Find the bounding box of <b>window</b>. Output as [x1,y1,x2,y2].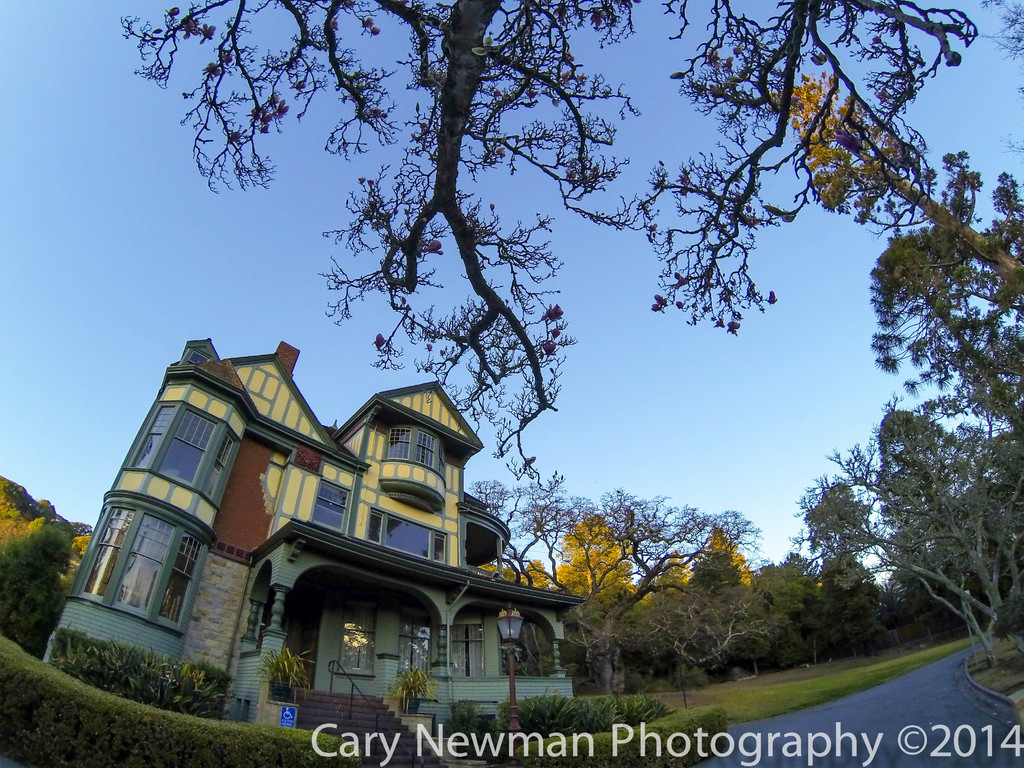
[204,430,239,502].
